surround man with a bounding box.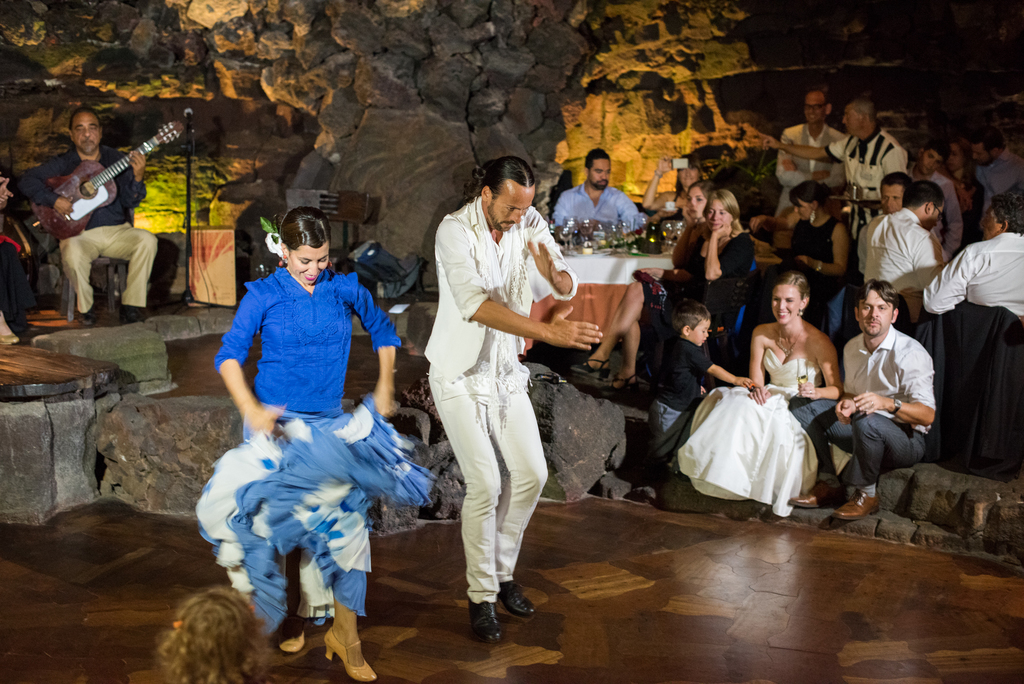
[x1=766, y1=97, x2=909, y2=244].
